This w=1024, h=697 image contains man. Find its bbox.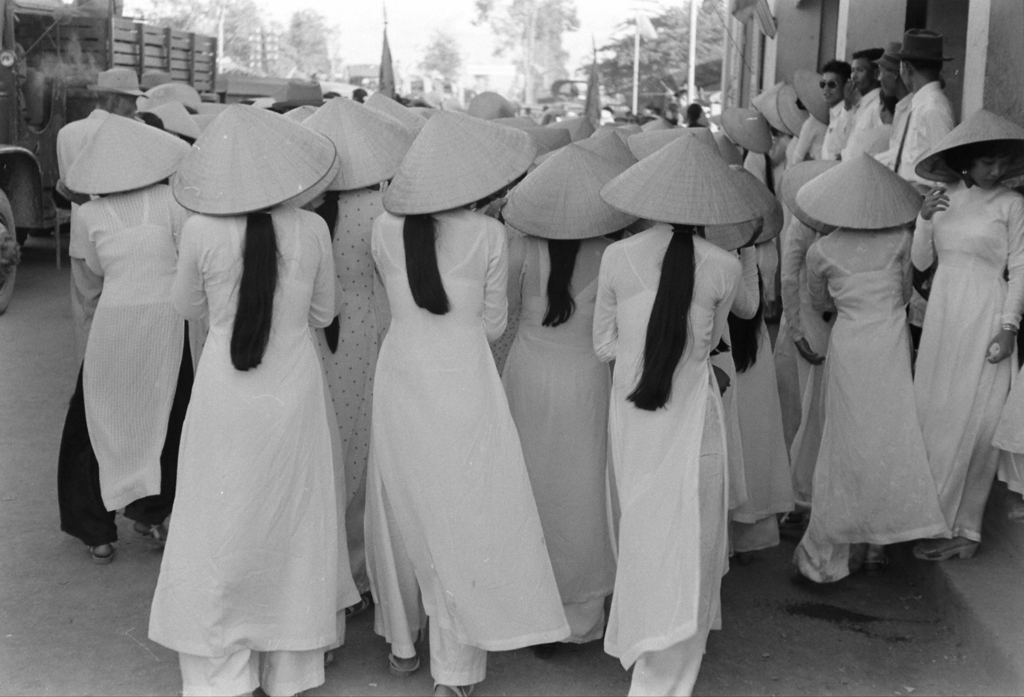
detection(54, 67, 148, 378).
